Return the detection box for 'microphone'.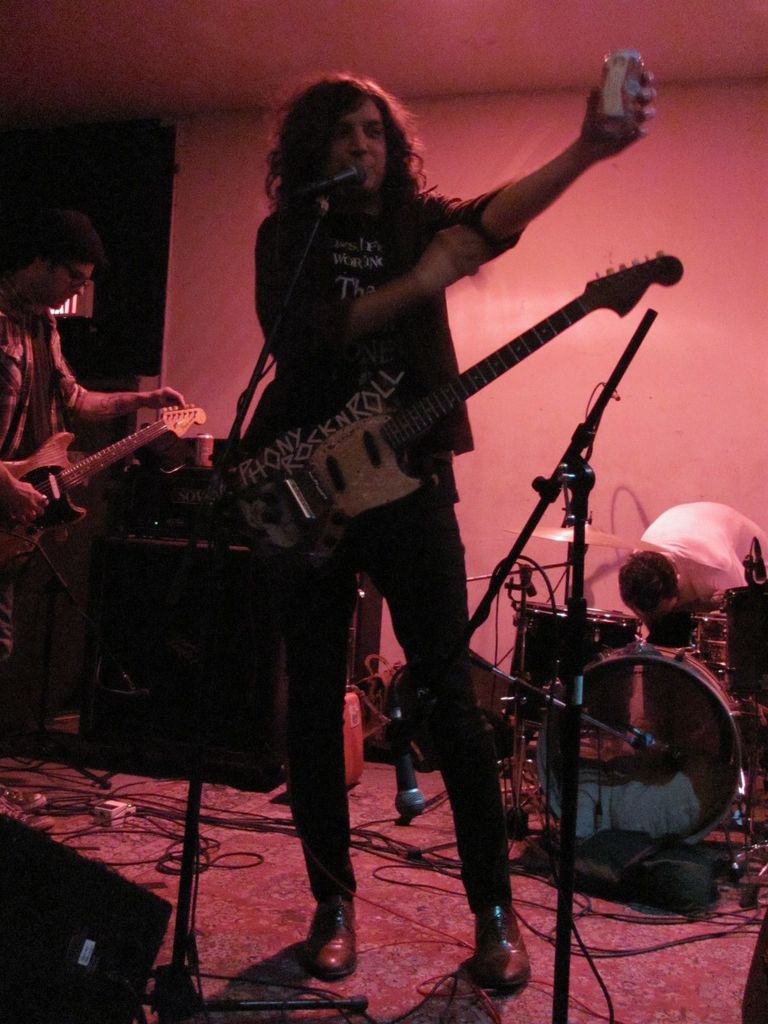
x1=394, y1=688, x2=426, y2=819.
